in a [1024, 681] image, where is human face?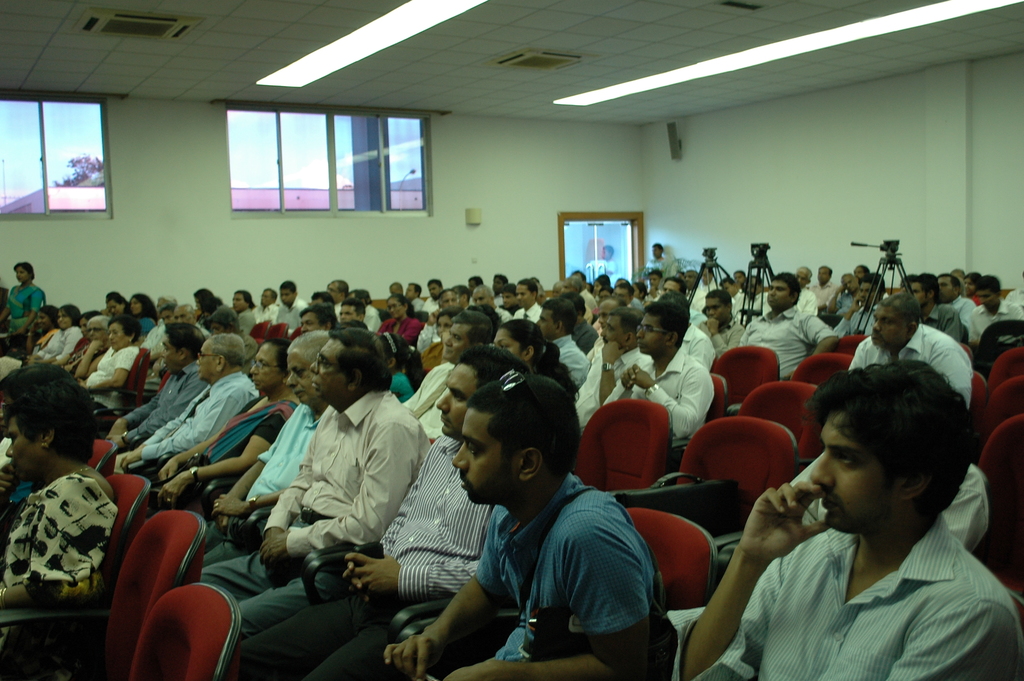
rect(769, 282, 792, 313).
